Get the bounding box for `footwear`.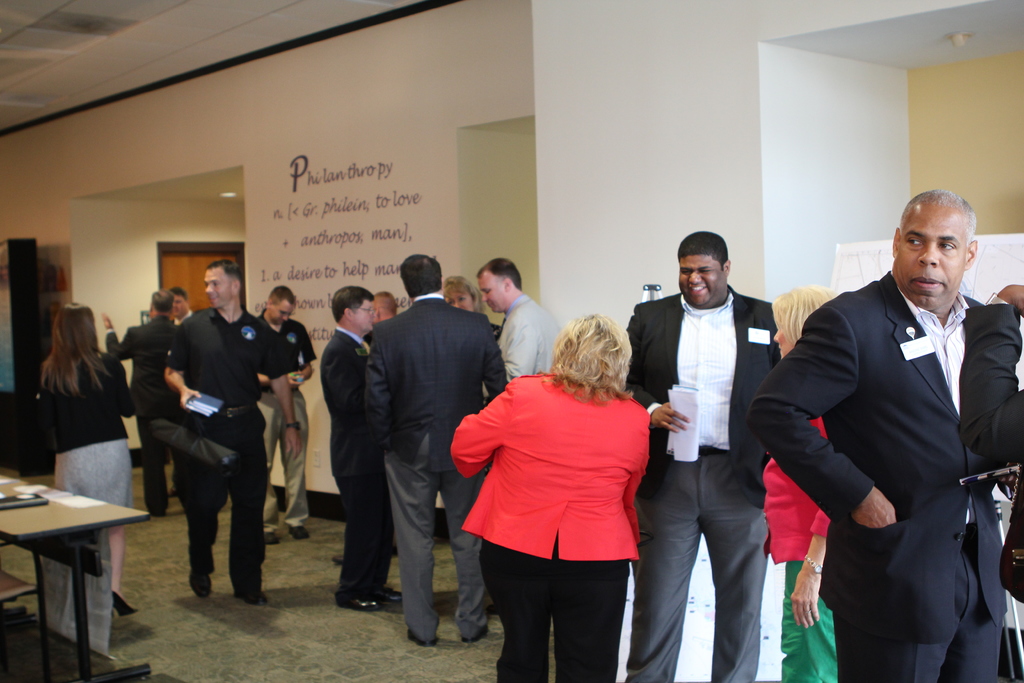
[406,627,440,652].
